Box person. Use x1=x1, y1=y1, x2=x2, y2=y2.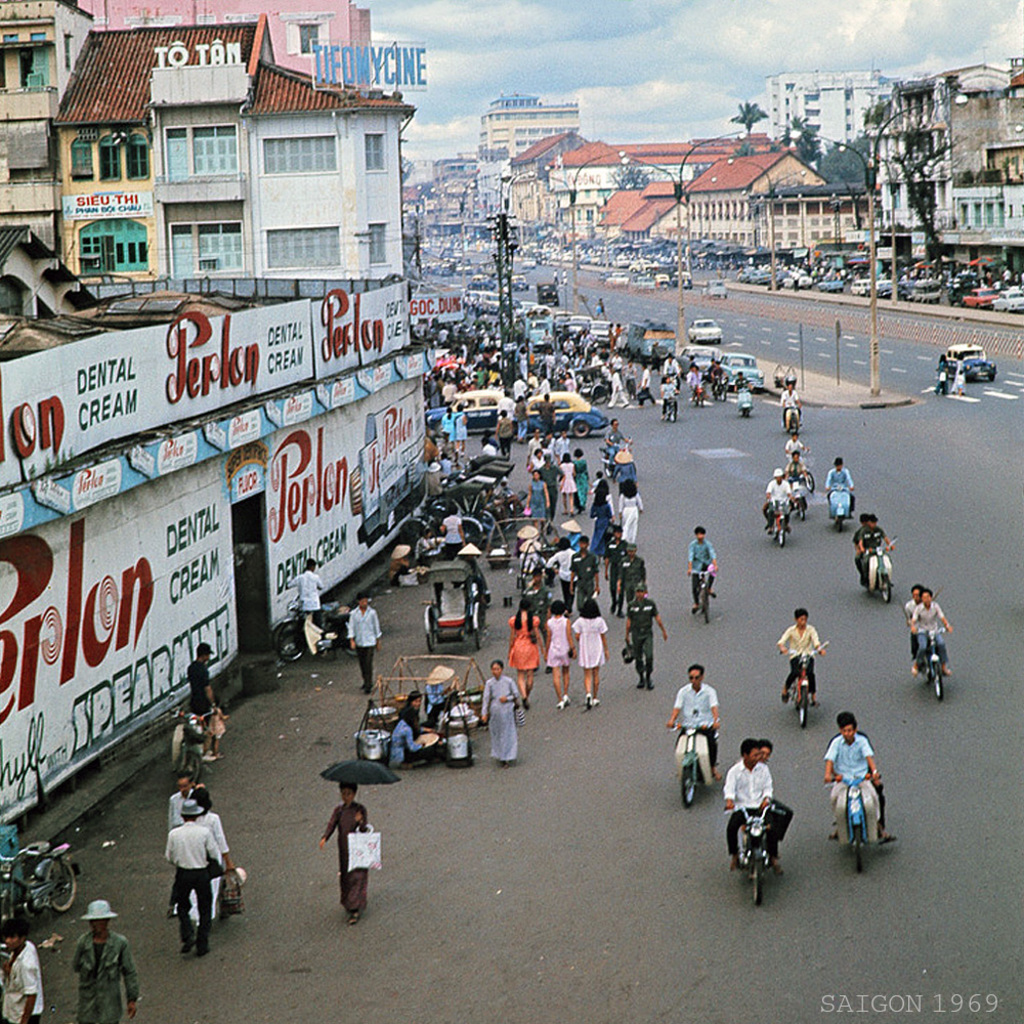
x1=853, y1=515, x2=870, y2=567.
